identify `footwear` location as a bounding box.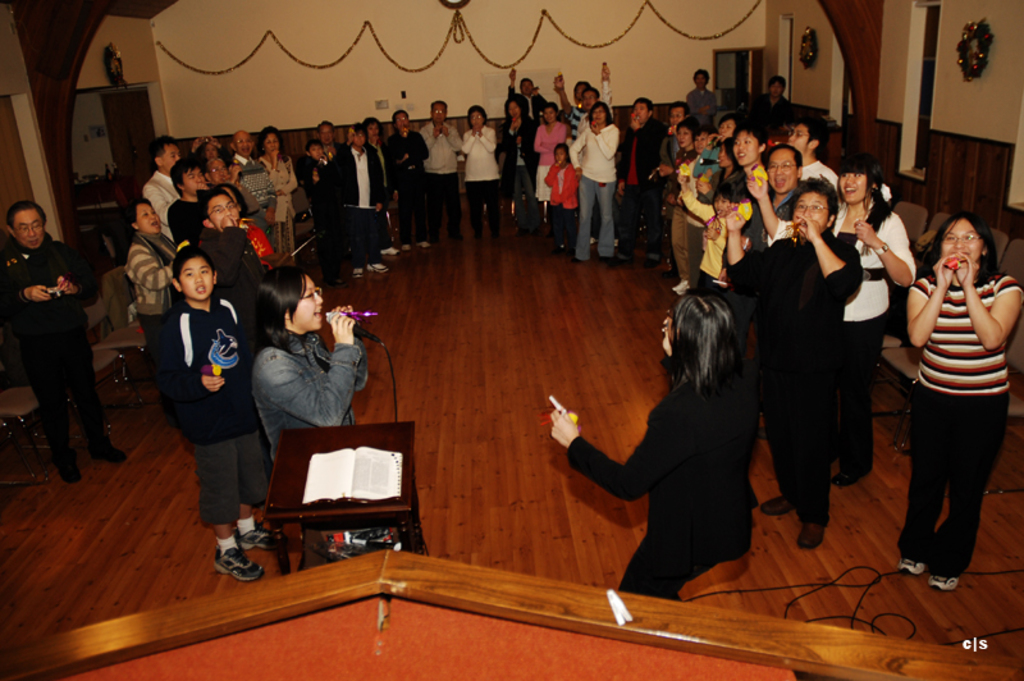
[left=832, top=472, right=859, bottom=489].
